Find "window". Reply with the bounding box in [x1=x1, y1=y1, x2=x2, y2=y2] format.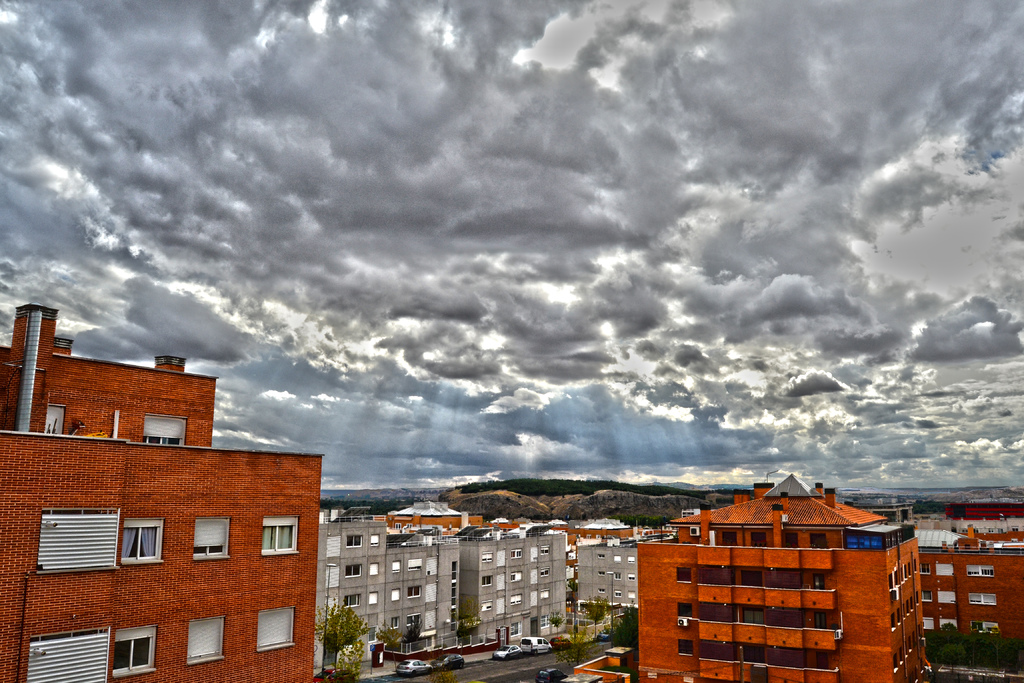
[x1=390, y1=618, x2=401, y2=630].
